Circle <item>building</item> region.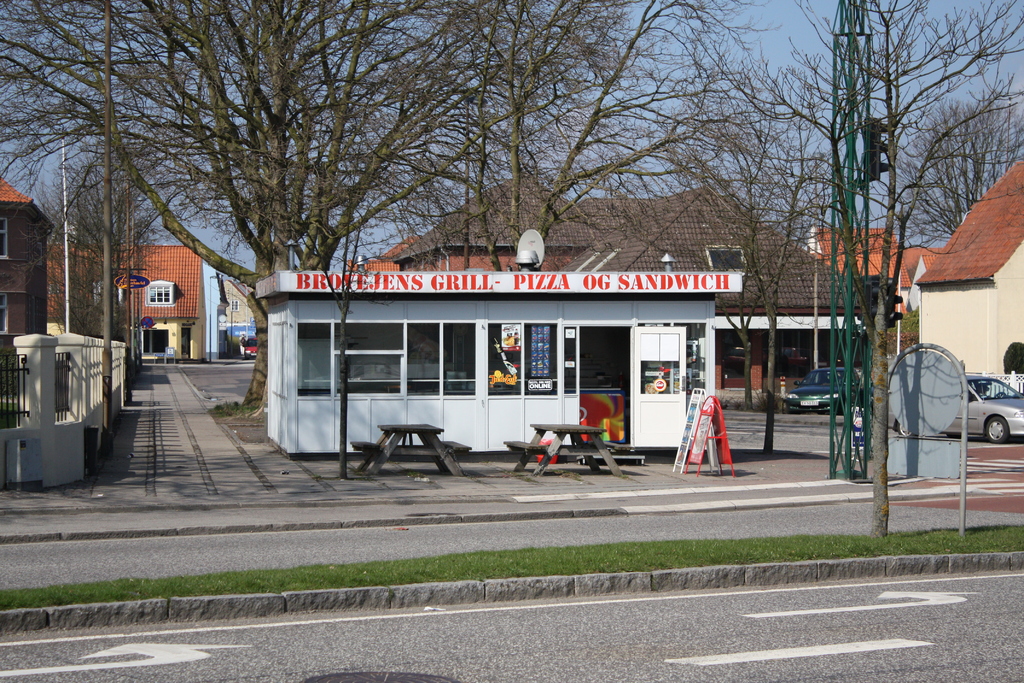
Region: [left=806, top=226, right=903, bottom=288].
